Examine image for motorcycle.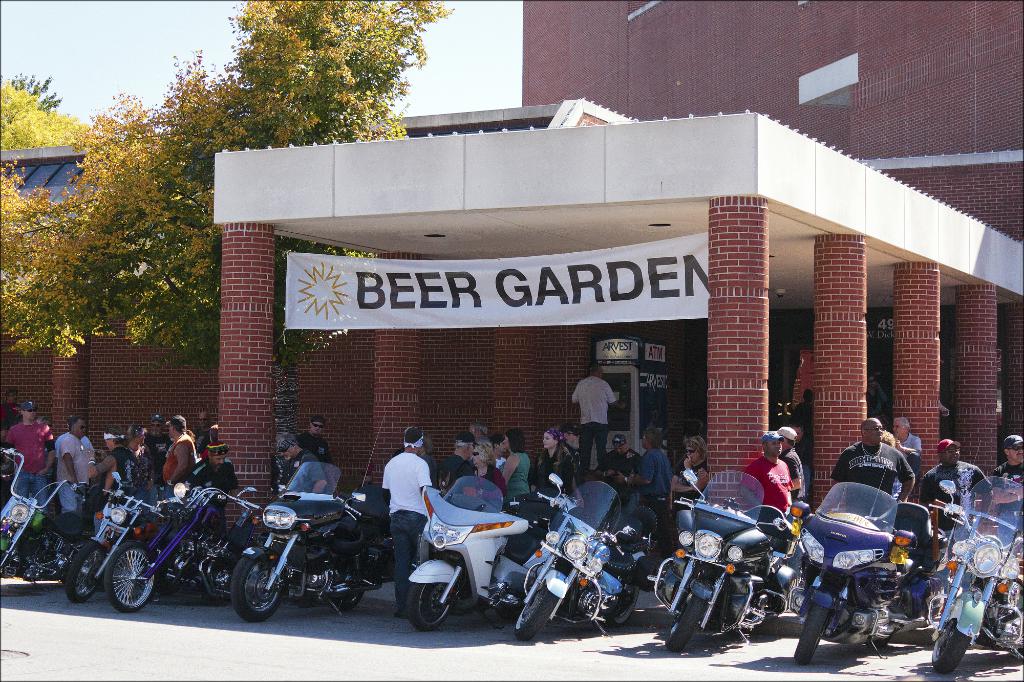
Examination result: x1=2, y1=446, x2=97, y2=594.
